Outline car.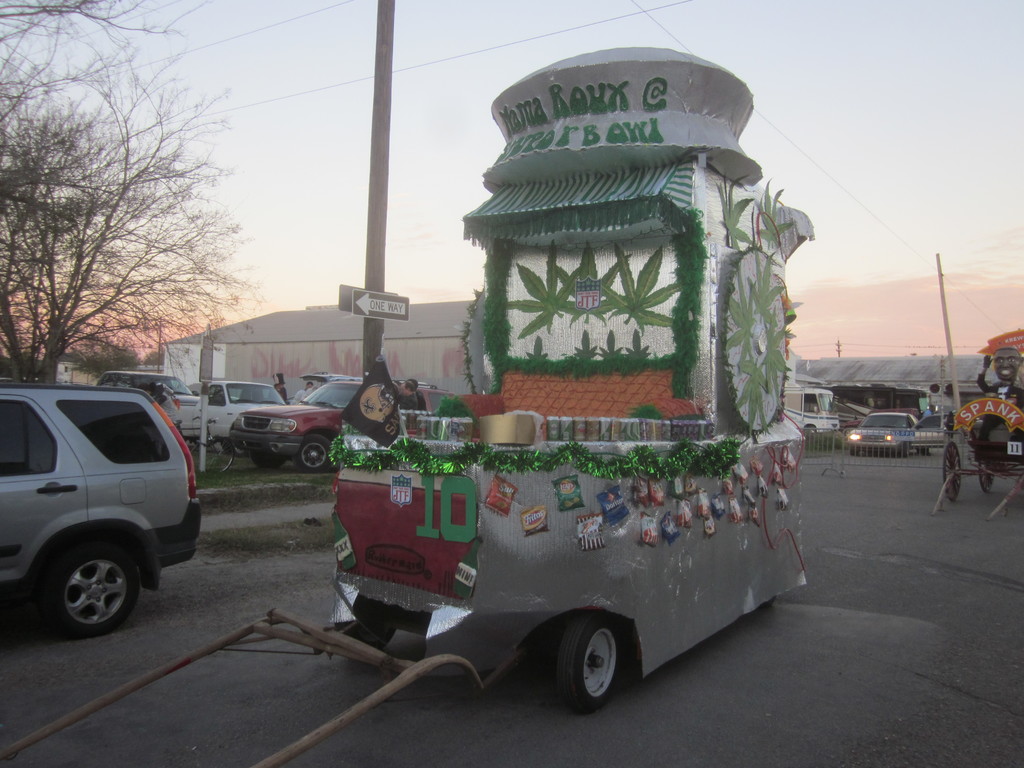
Outline: 97:369:197:401.
